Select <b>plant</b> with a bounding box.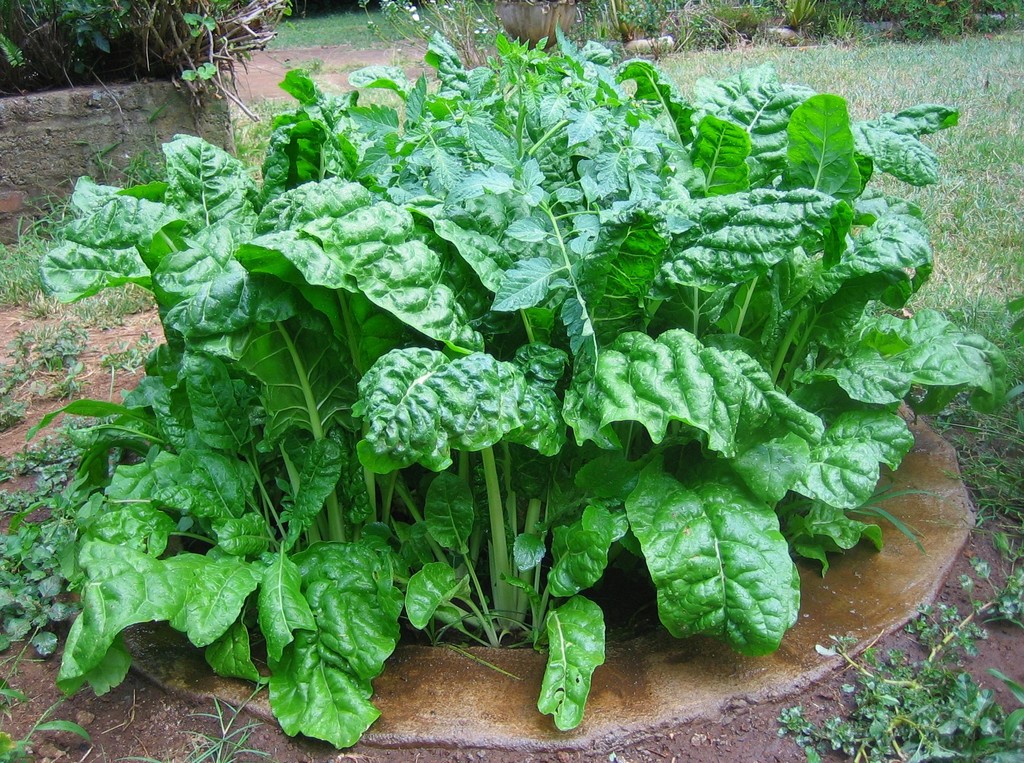
[x1=0, y1=389, x2=158, y2=680].
